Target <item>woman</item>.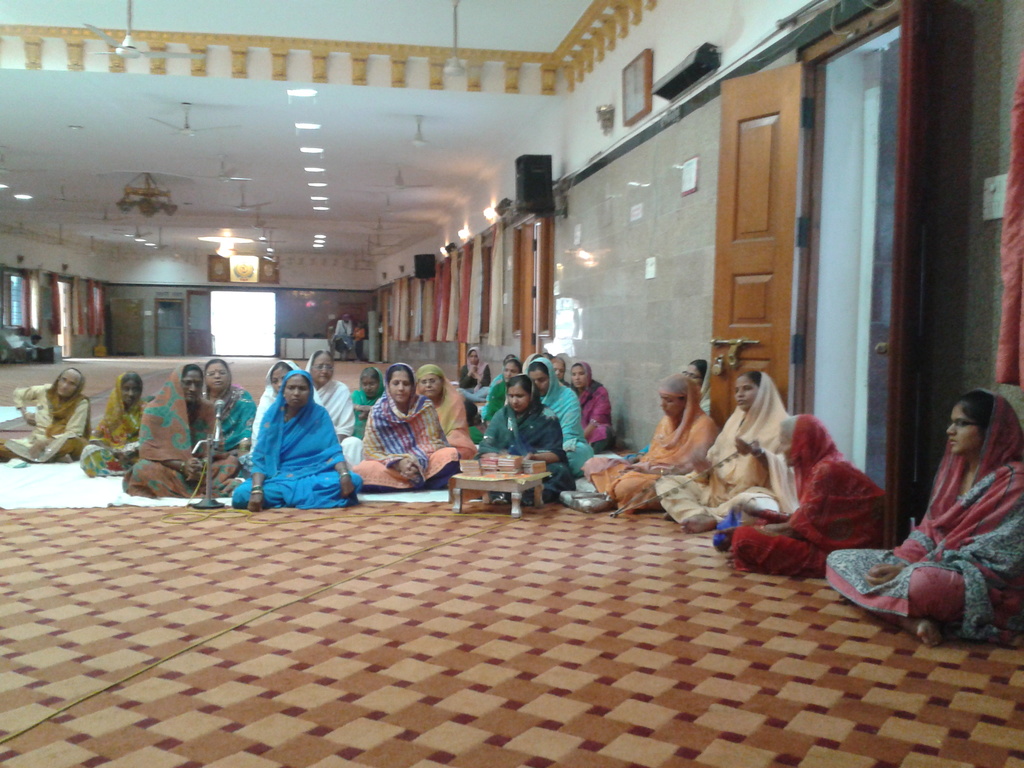
Target region: crop(304, 364, 365, 467).
